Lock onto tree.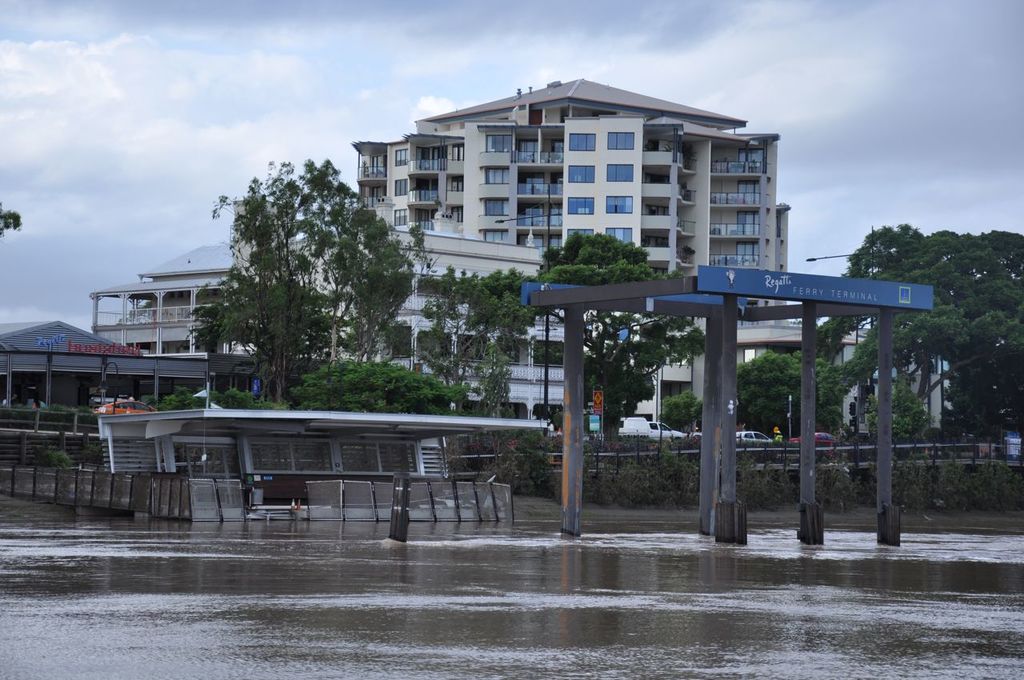
Locked: pyautogui.locateOnScreen(169, 156, 428, 405).
